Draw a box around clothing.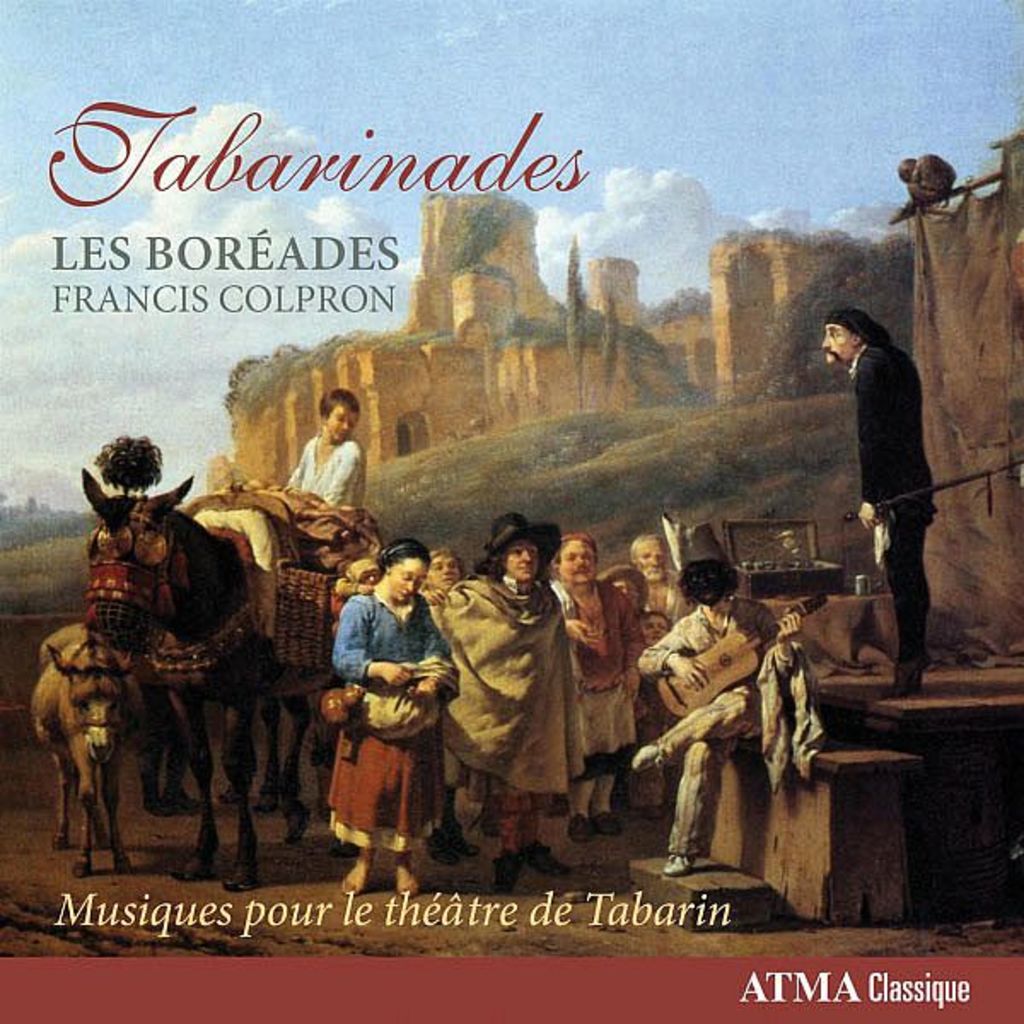
<region>560, 582, 640, 775</region>.
